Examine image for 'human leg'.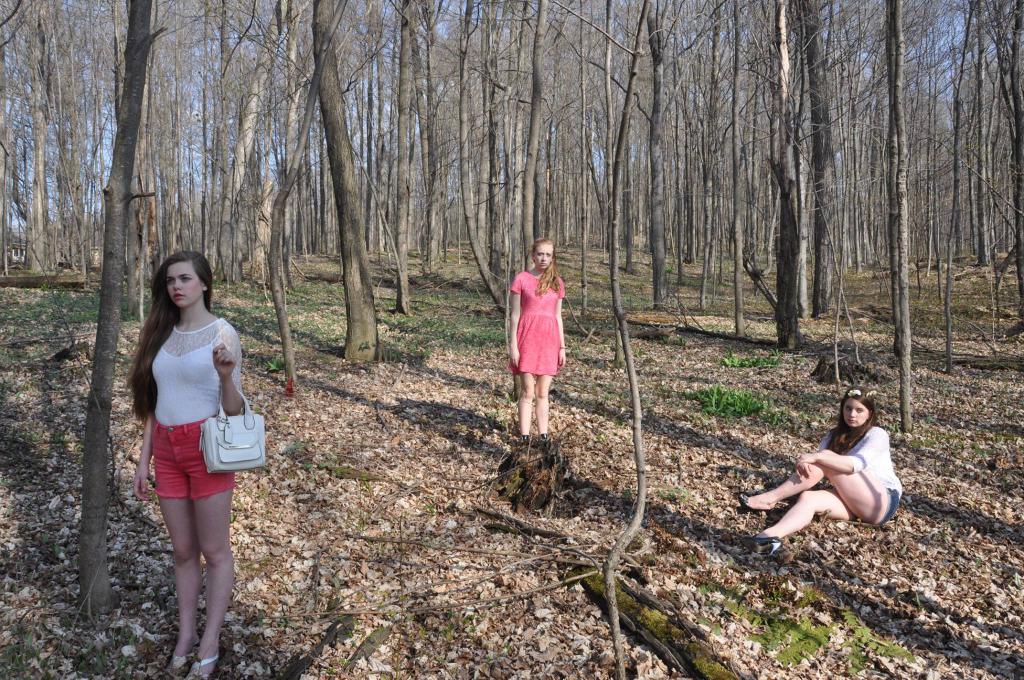
Examination result: l=515, t=362, r=534, b=442.
